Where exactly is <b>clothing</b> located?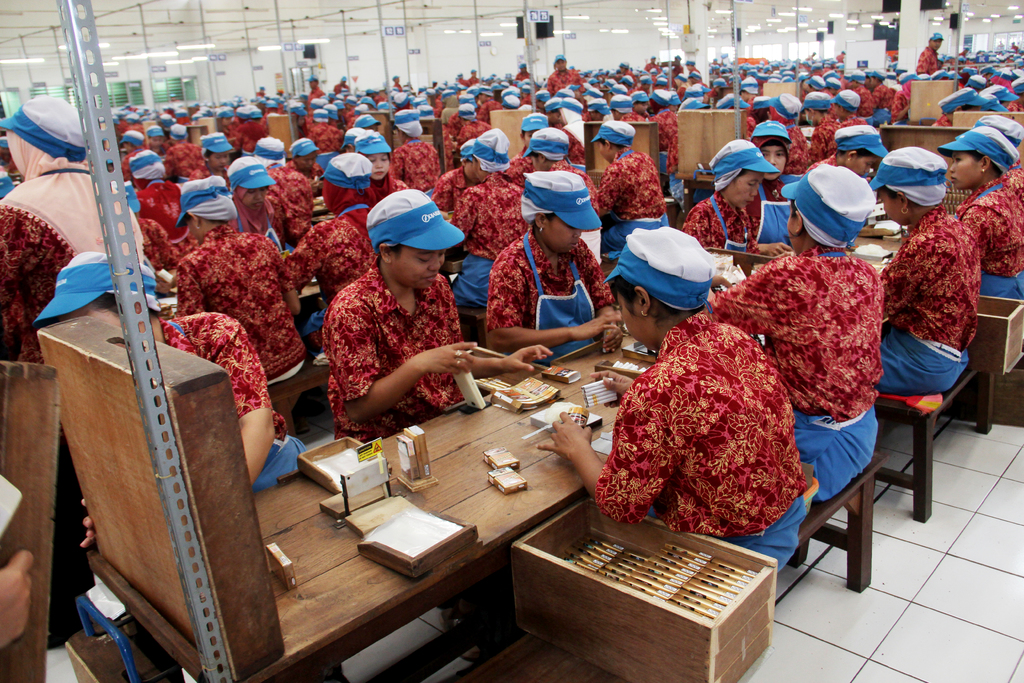
Its bounding box is <box>1009,101,1023,115</box>.
